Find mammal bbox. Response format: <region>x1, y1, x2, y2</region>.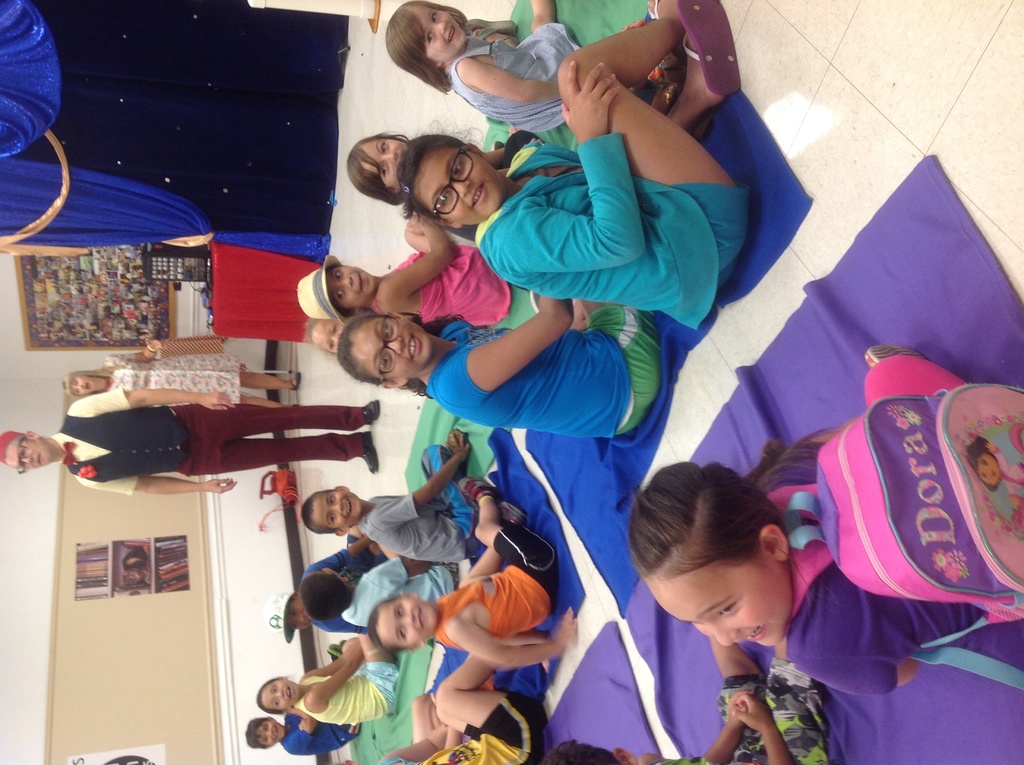
<region>248, 714, 358, 756</region>.
